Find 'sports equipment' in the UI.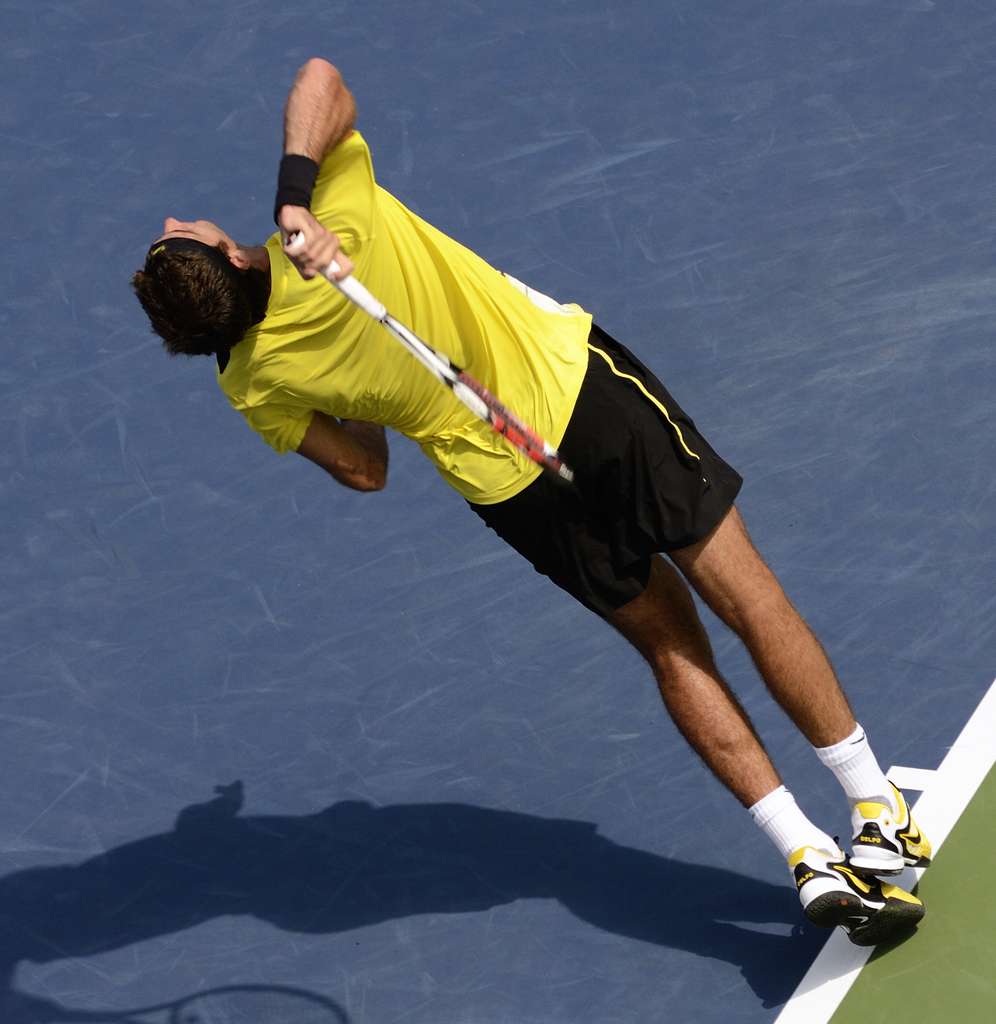
UI element at 797,841,930,949.
